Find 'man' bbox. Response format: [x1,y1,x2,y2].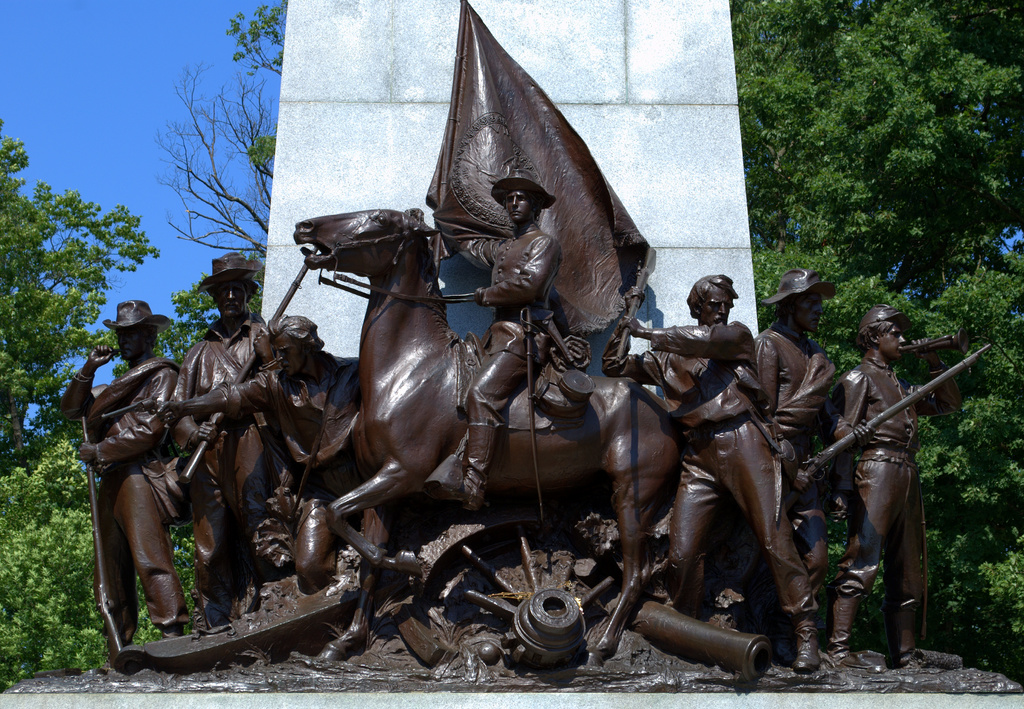
[152,308,365,591].
